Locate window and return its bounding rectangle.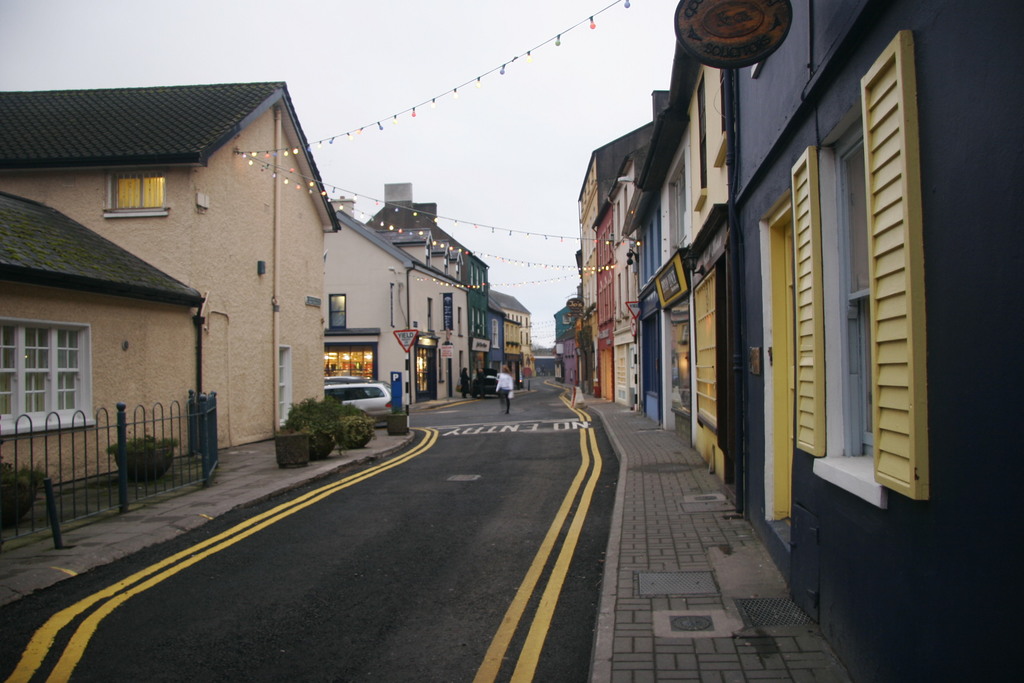
<region>461, 309, 492, 340</region>.
